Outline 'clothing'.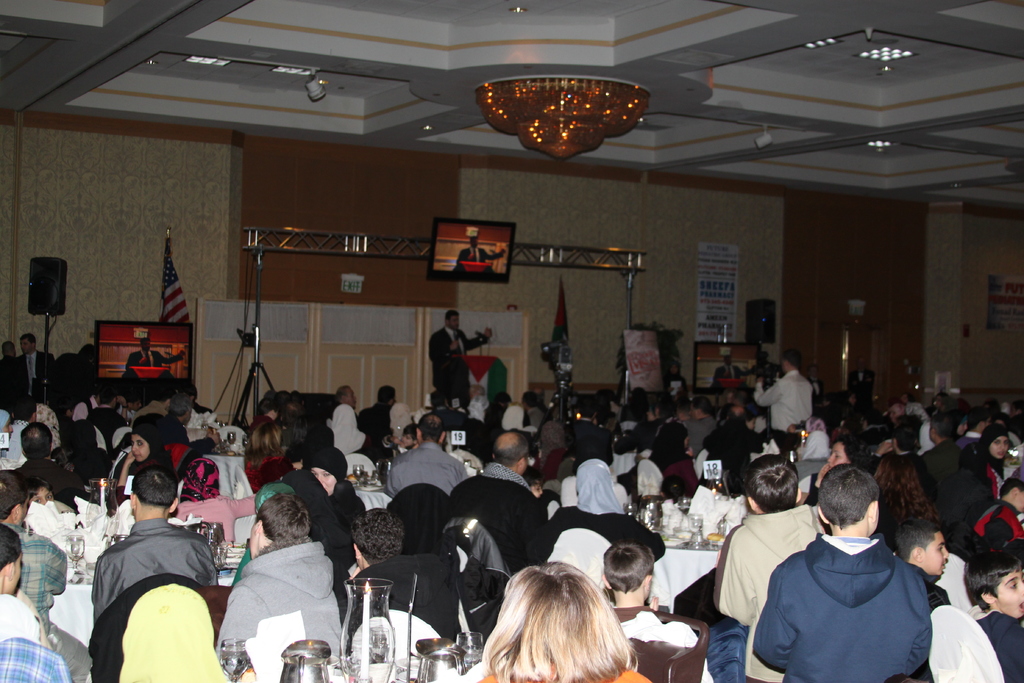
Outline: {"left": 611, "top": 604, "right": 695, "bottom": 646}.
